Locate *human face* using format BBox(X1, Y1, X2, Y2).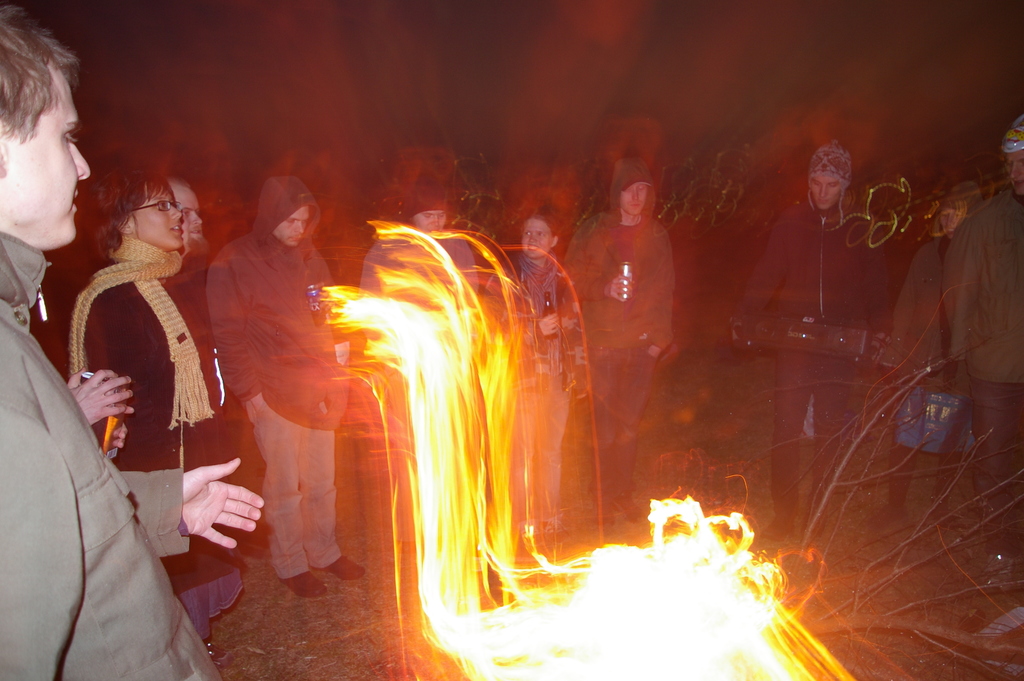
BBox(179, 190, 202, 238).
